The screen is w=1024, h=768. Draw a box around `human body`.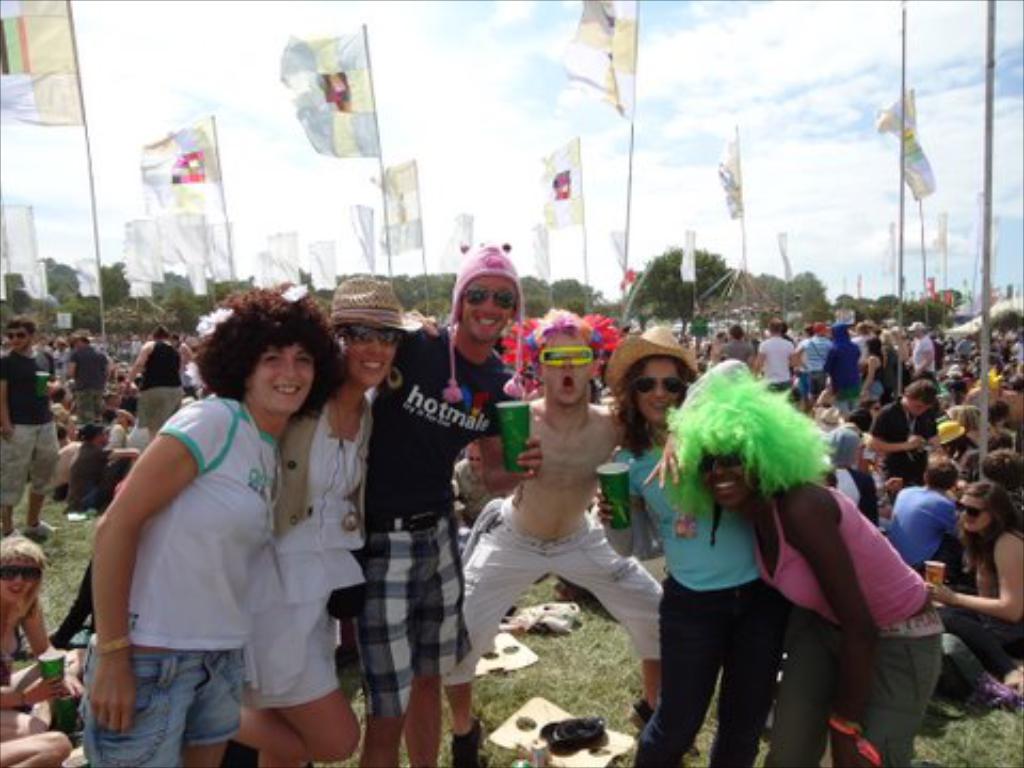
(left=94, top=288, right=333, bottom=767).
